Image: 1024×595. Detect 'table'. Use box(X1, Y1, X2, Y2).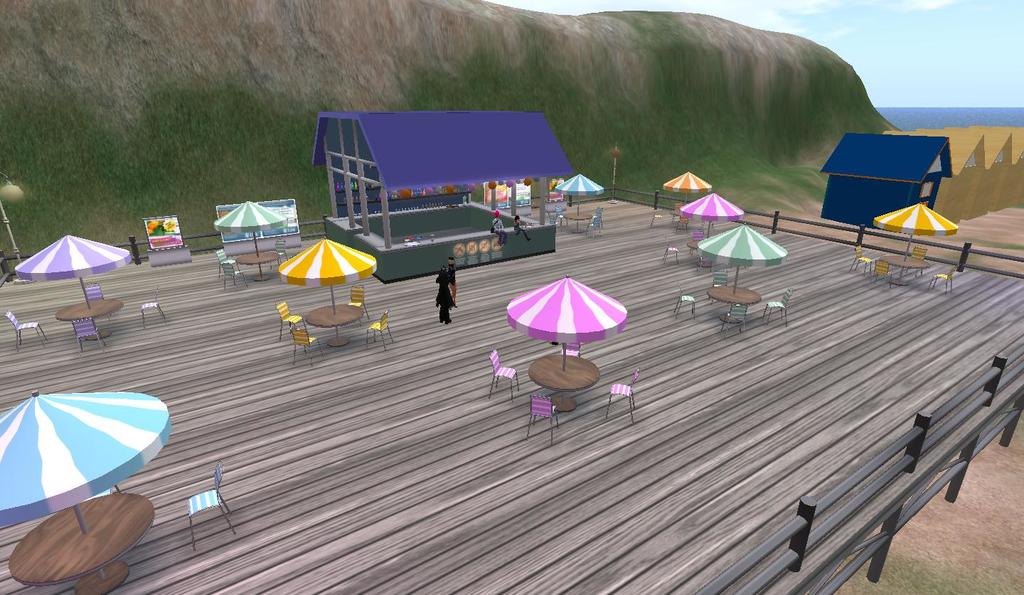
box(5, 494, 151, 594).
